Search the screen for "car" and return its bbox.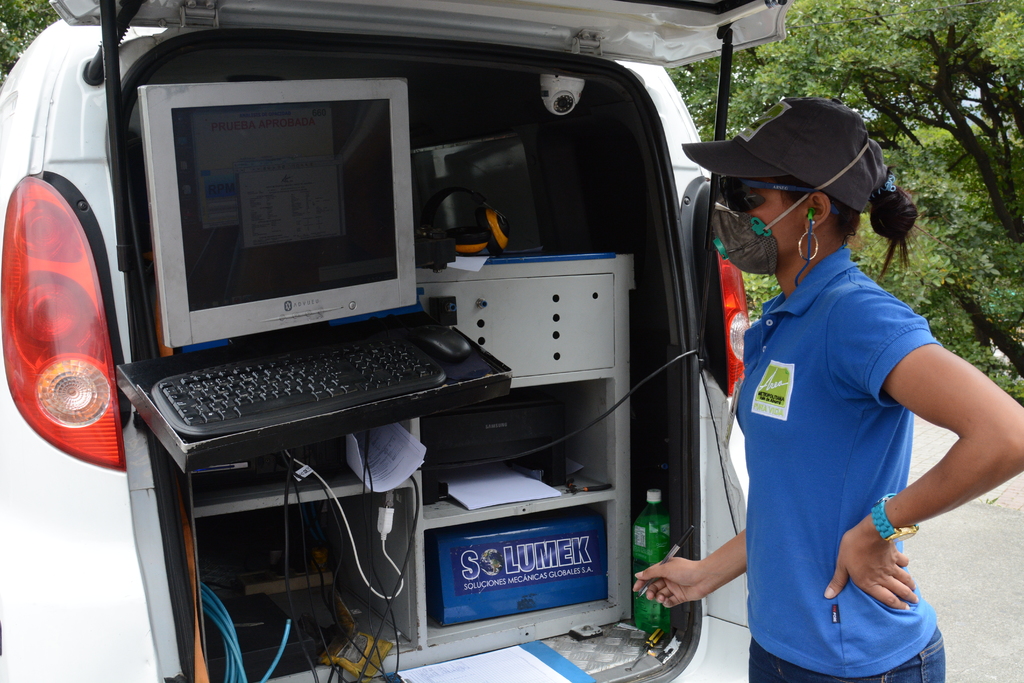
Found: locate(0, 0, 802, 682).
